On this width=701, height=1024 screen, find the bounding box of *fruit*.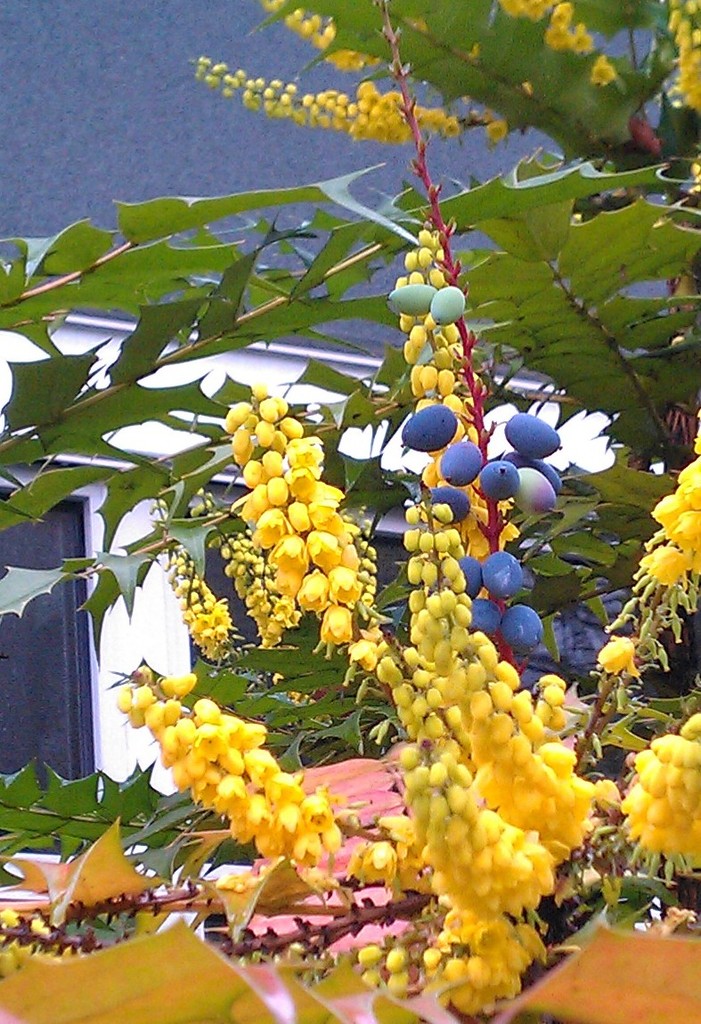
Bounding box: <region>440, 444, 491, 484</region>.
